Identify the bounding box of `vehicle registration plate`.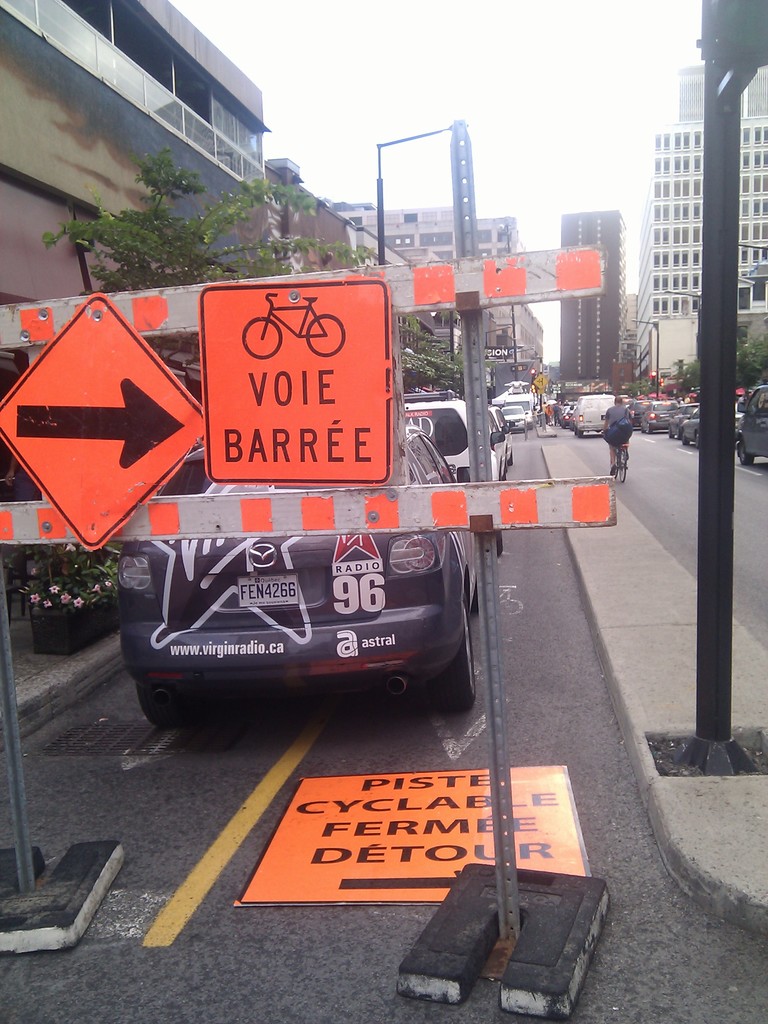
x1=239 y1=572 x2=296 y2=605.
